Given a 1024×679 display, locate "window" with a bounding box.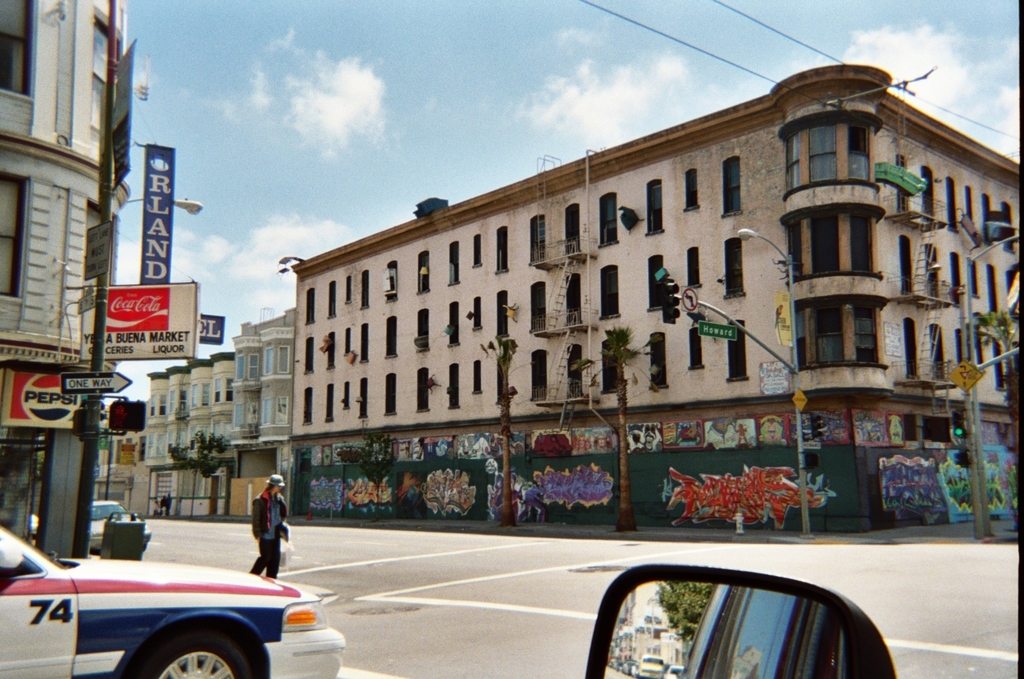
Located: 356,379,366,422.
